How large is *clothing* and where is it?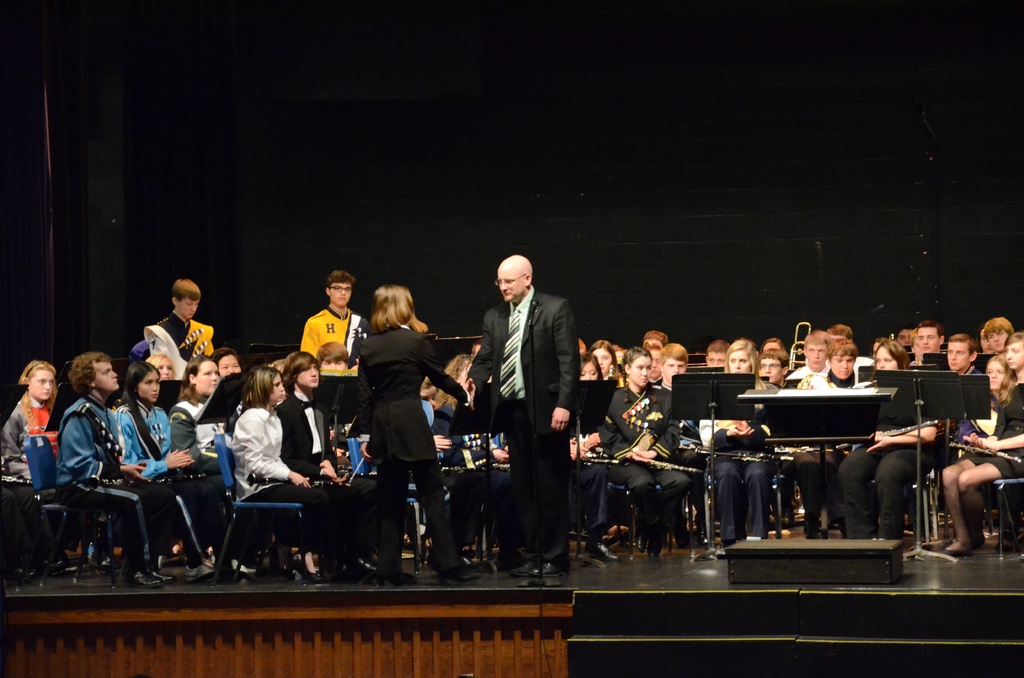
Bounding box: BBox(4, 385, 44, 480).
